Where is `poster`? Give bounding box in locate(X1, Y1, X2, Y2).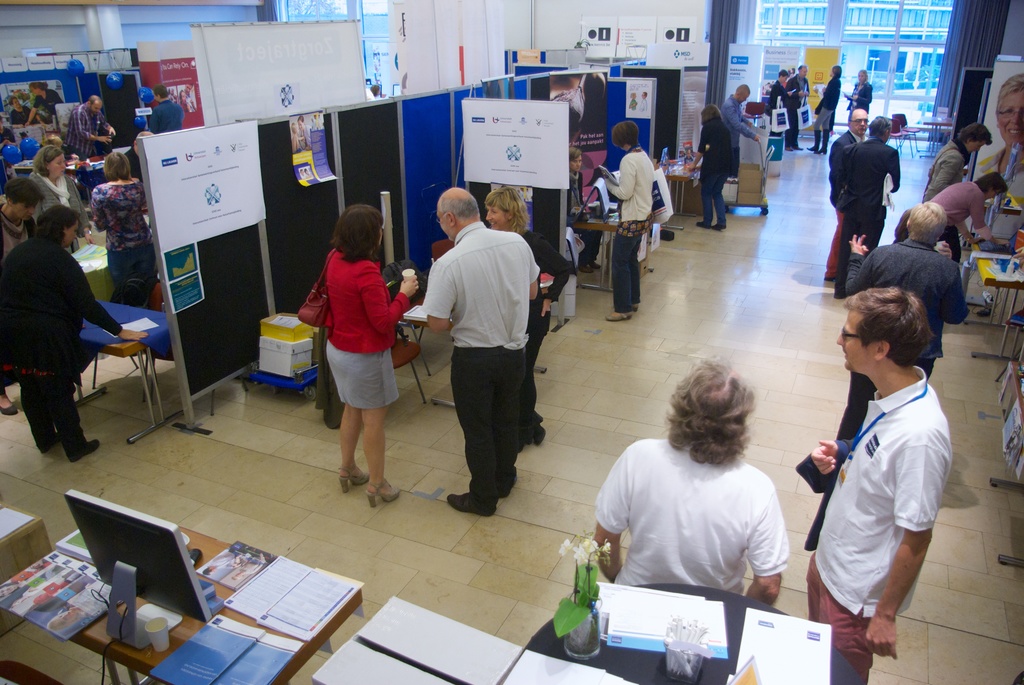
locate(141, 120, 265, 253).
